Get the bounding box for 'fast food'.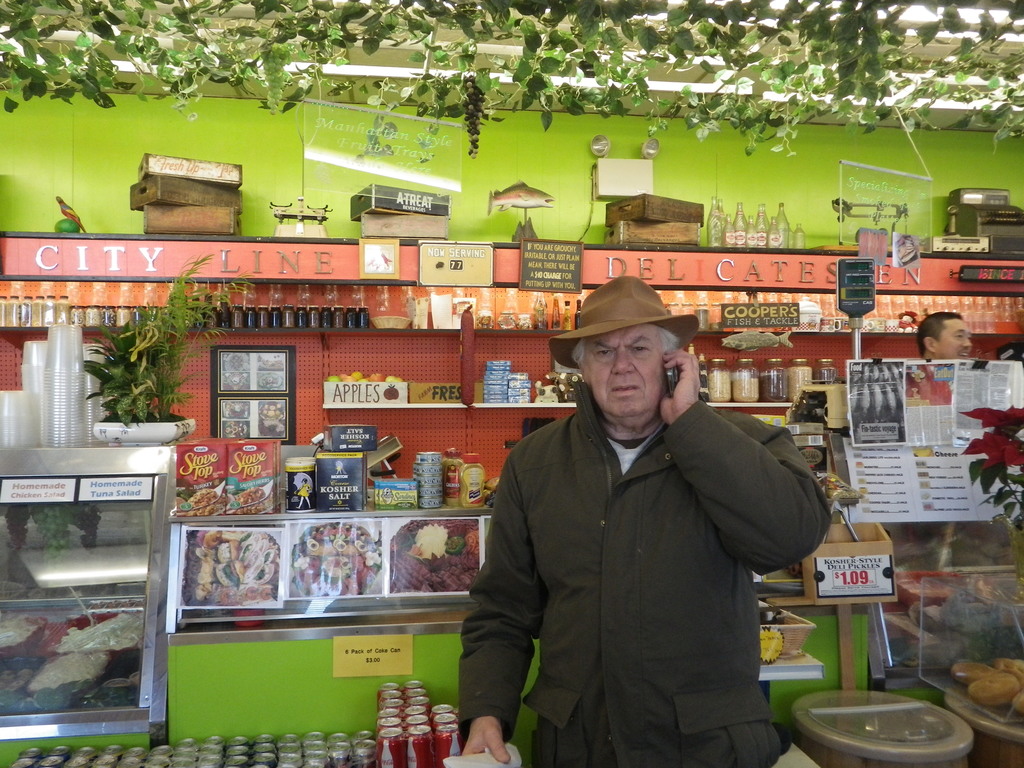
box(177, 487, 224, 513).
